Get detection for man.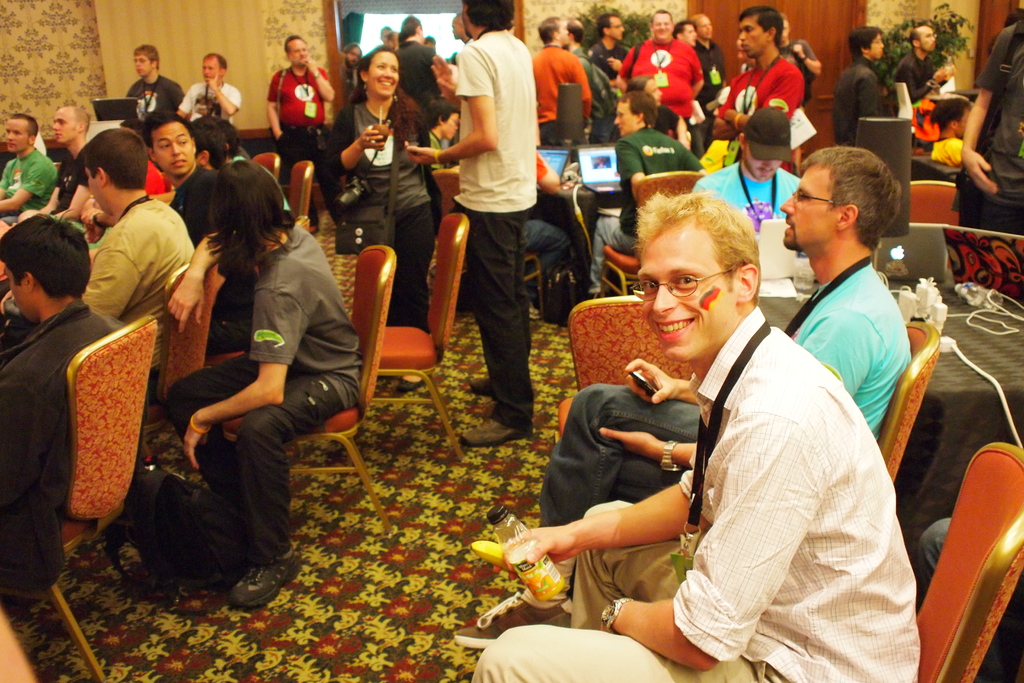
Detection: BBox(892, 26, 955, 110).
